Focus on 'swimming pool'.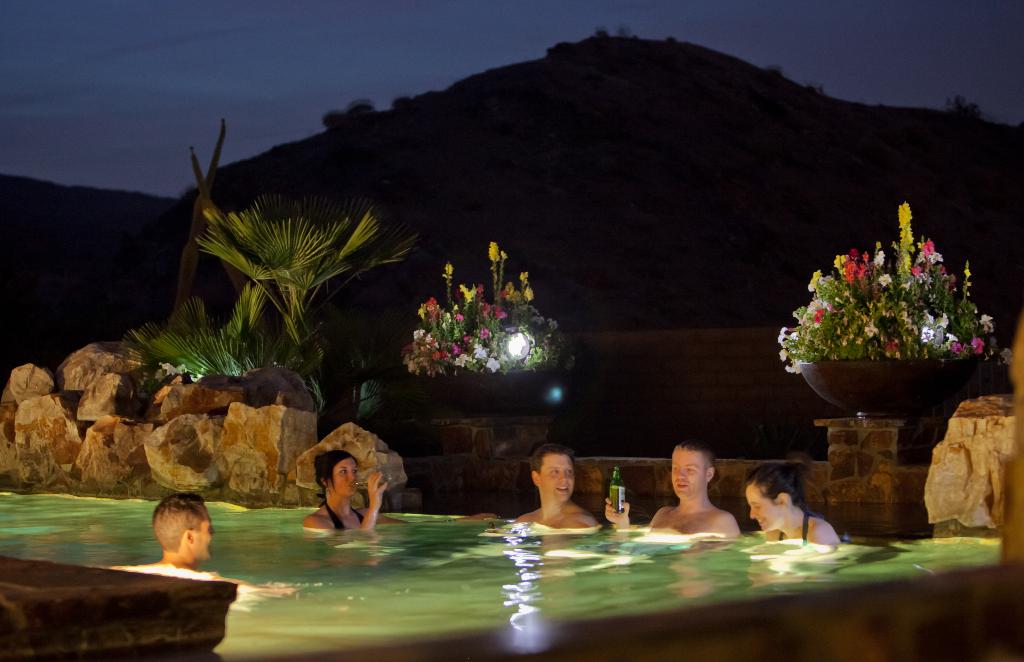
Focused at x1=0, y1=486, x2=1002, y2=661.
